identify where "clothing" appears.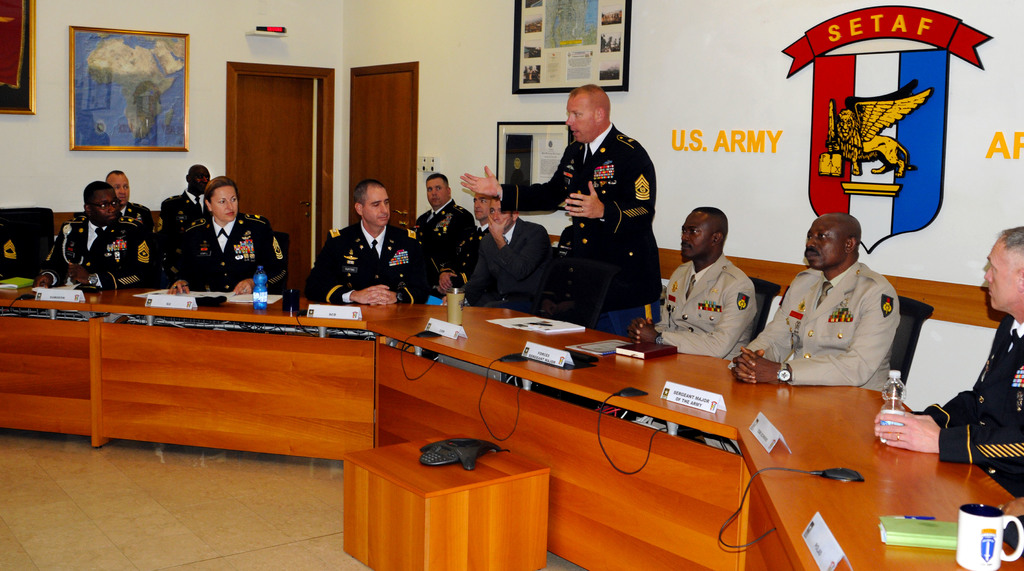
Appears at bbox=(743, 258, 892, 394).
